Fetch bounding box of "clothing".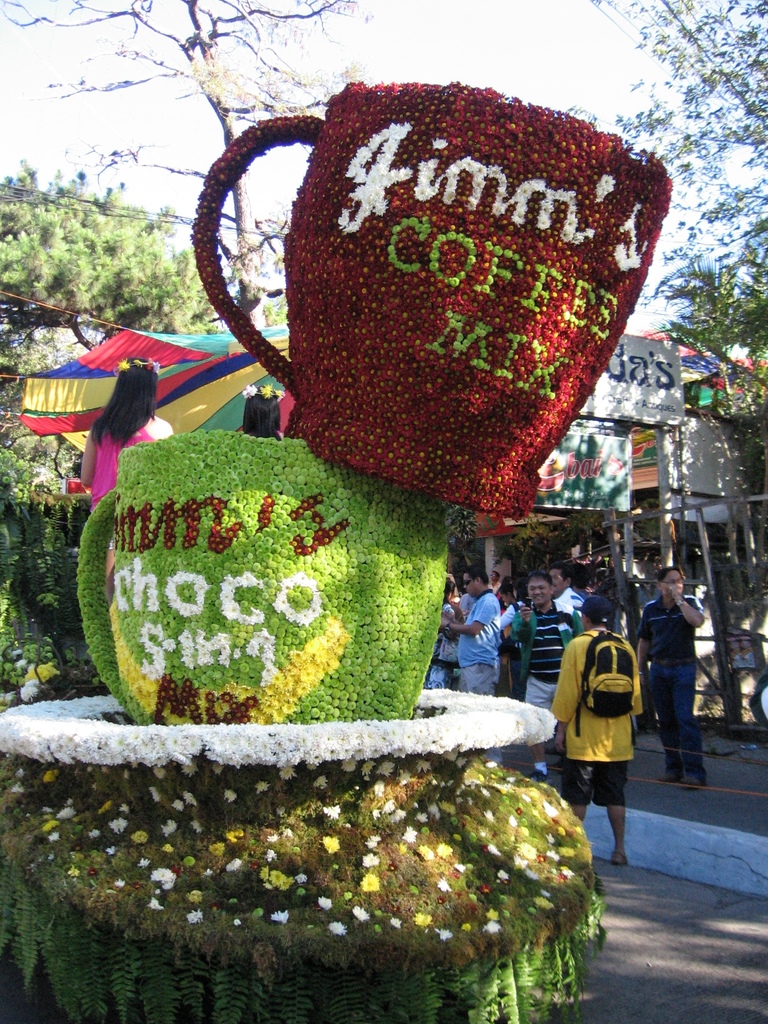
Bbox: (x1=636, y1=595, x2=704, y2=774).
